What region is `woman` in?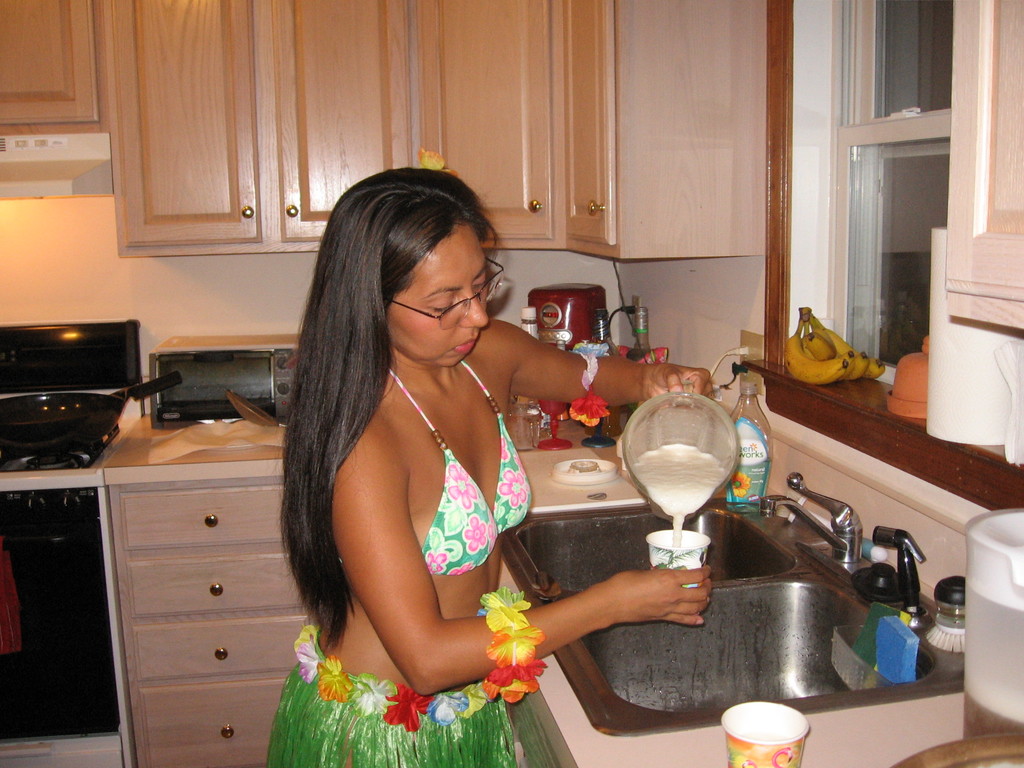
276/166/723/767.
